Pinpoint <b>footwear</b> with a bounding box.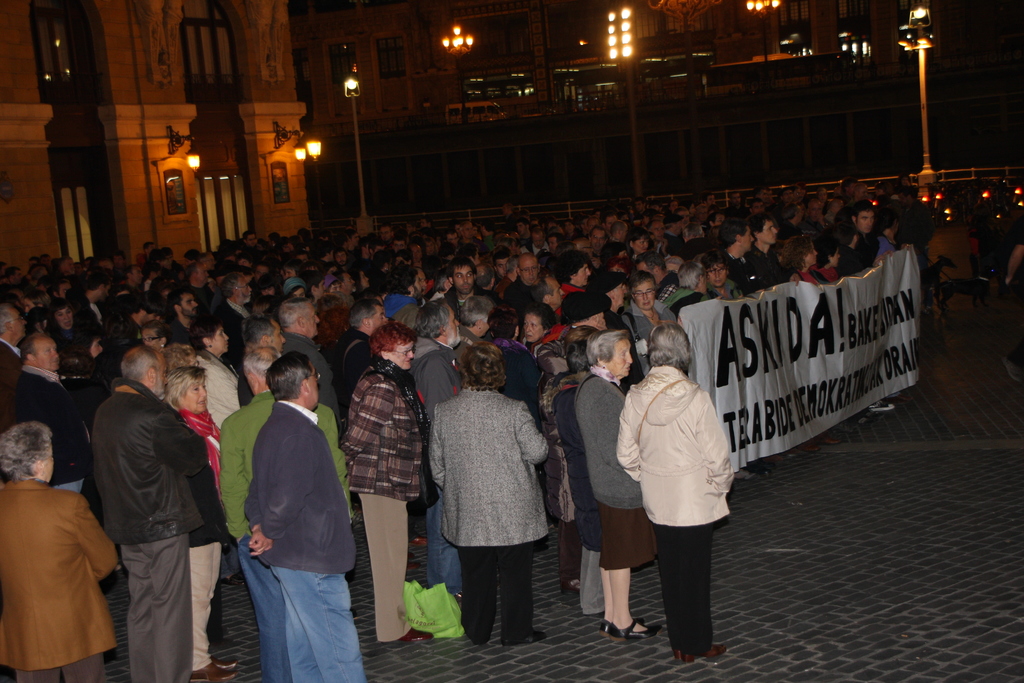
Rect(399, 625, 437, 641).
